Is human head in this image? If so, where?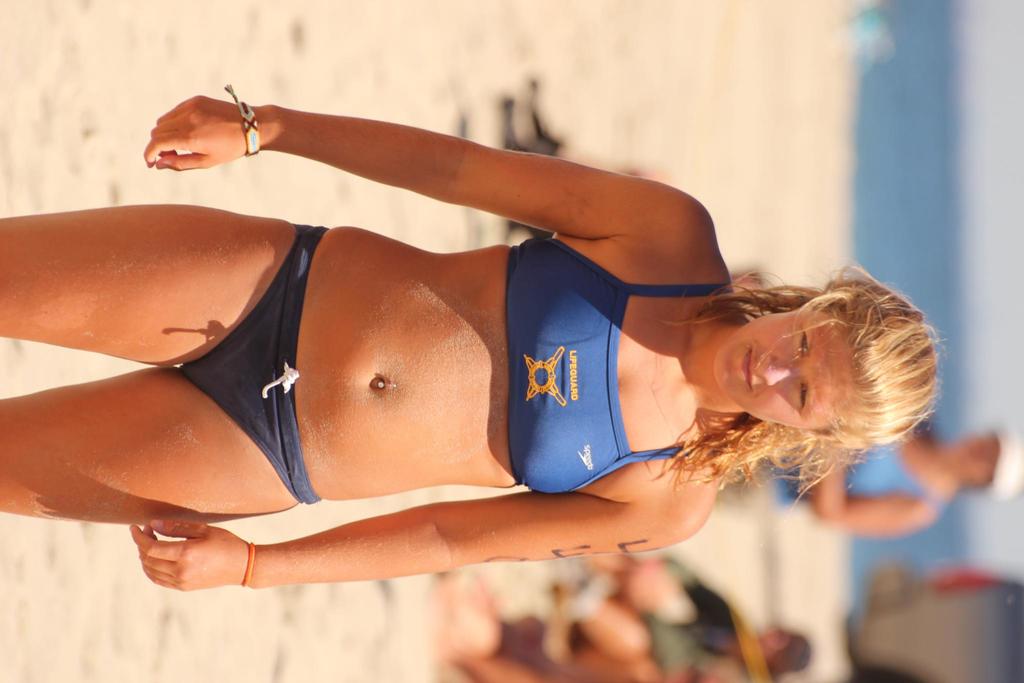
Yes, at left=939, top=427, right=1023, bottom=491.
